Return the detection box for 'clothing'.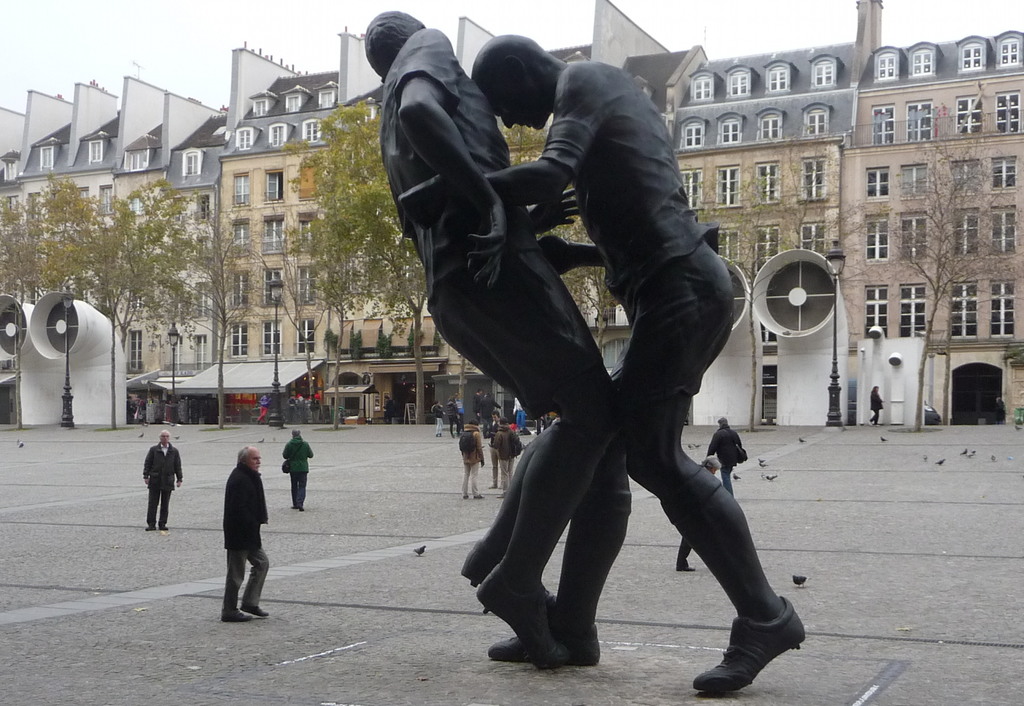
pyautogui.locateOnScreen(262, 394, 277, 424).
